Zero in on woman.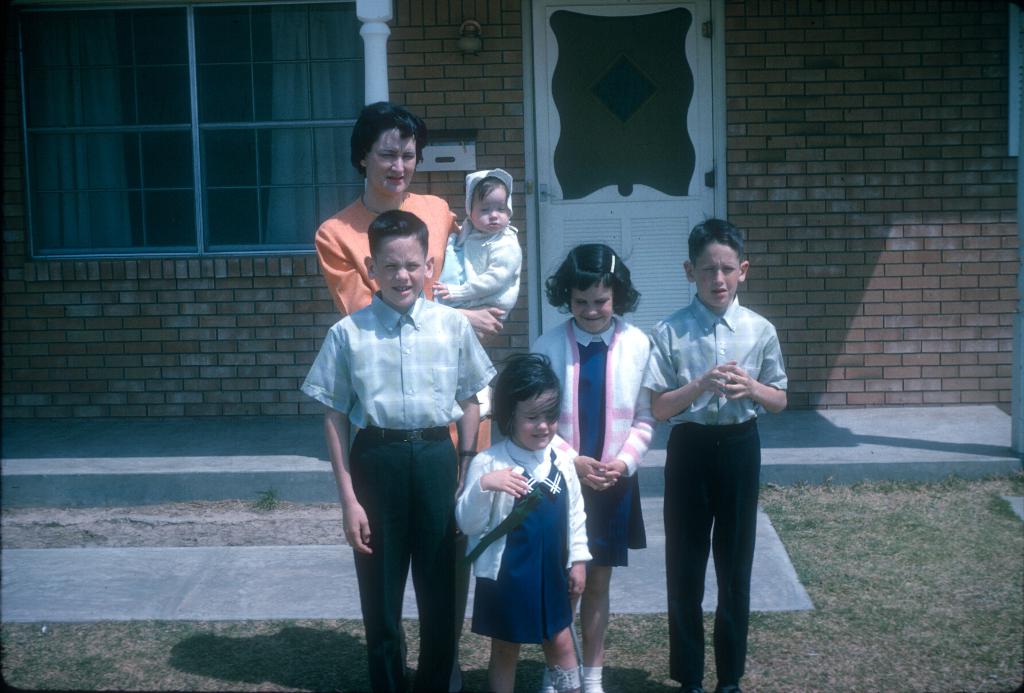
Zeroed in: select_region(312, 98, 504, 692).
